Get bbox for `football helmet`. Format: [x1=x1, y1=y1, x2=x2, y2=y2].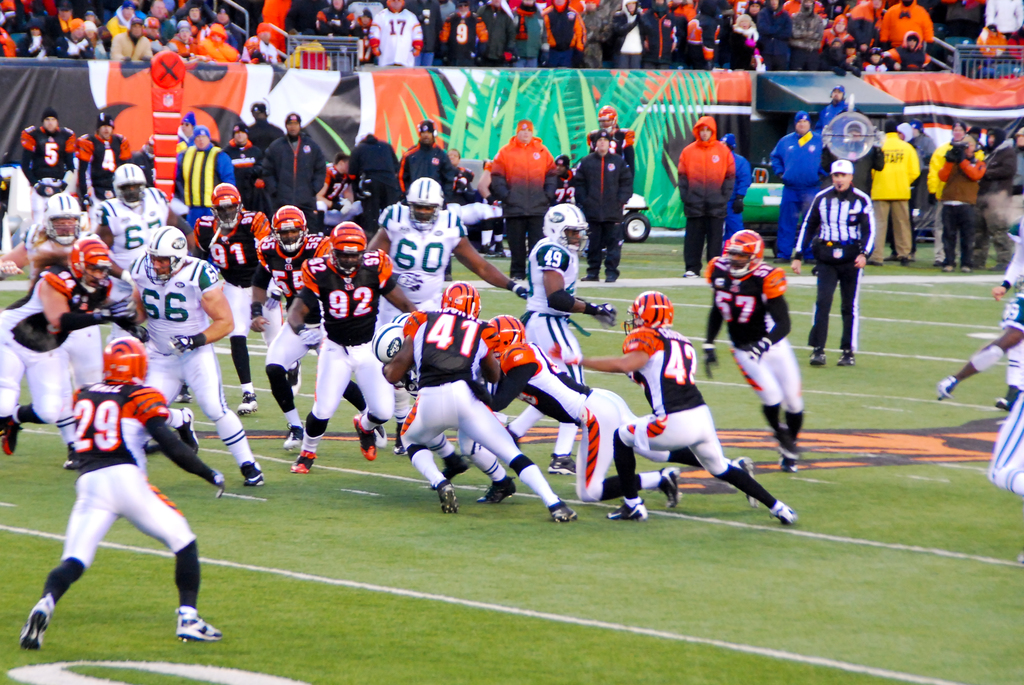
[x1=440, y1=280, x2=484, y2=329].
